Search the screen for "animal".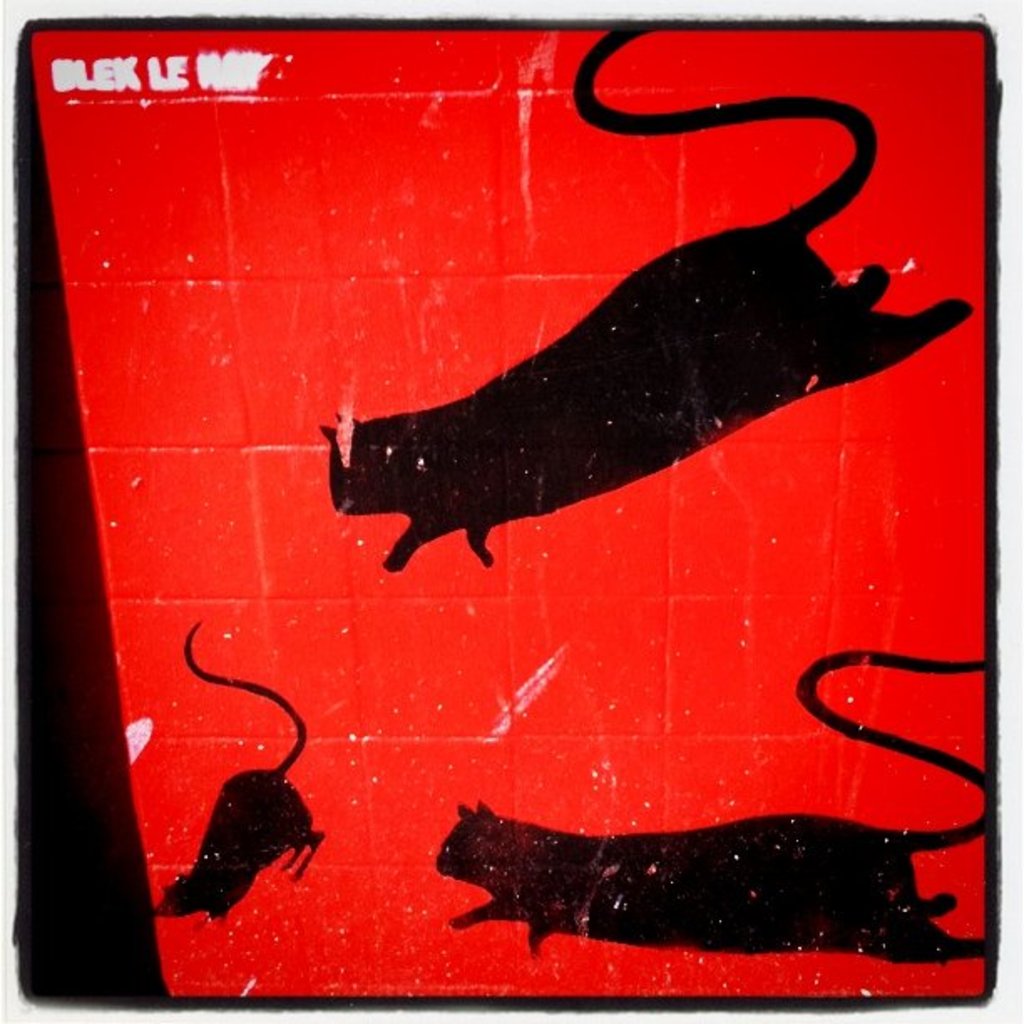
Found at <box>154,624,308,915</box>.
